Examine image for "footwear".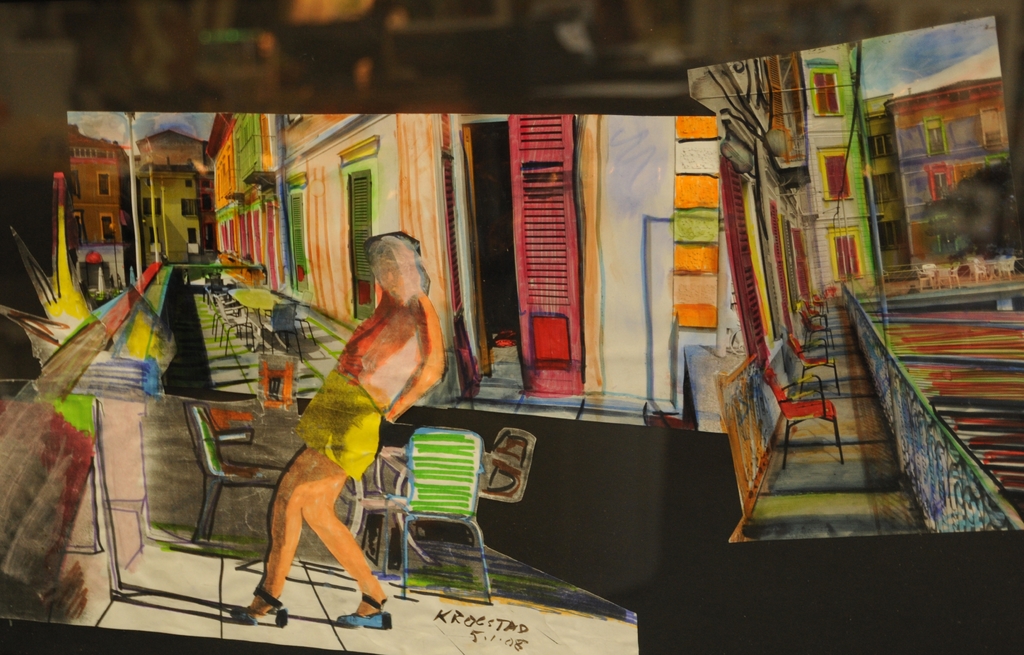
Examination result: l=335, t=596, r=388, b=628.
